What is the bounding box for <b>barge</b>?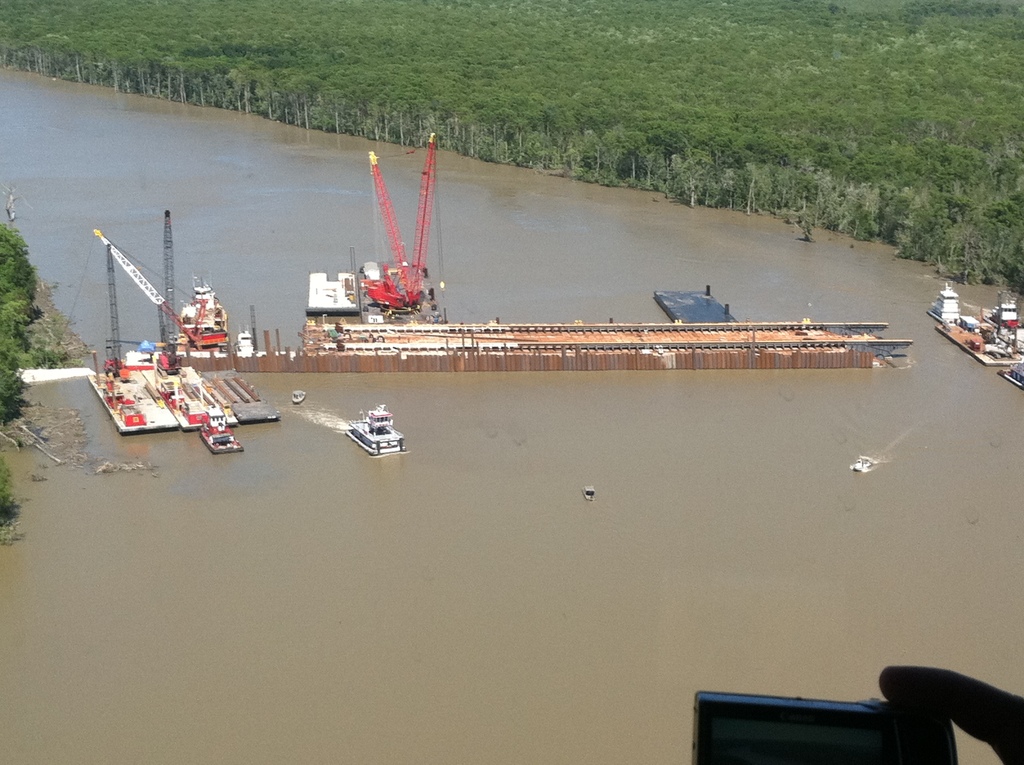
<bbox>199, 367, 281, 423</bbox>.
